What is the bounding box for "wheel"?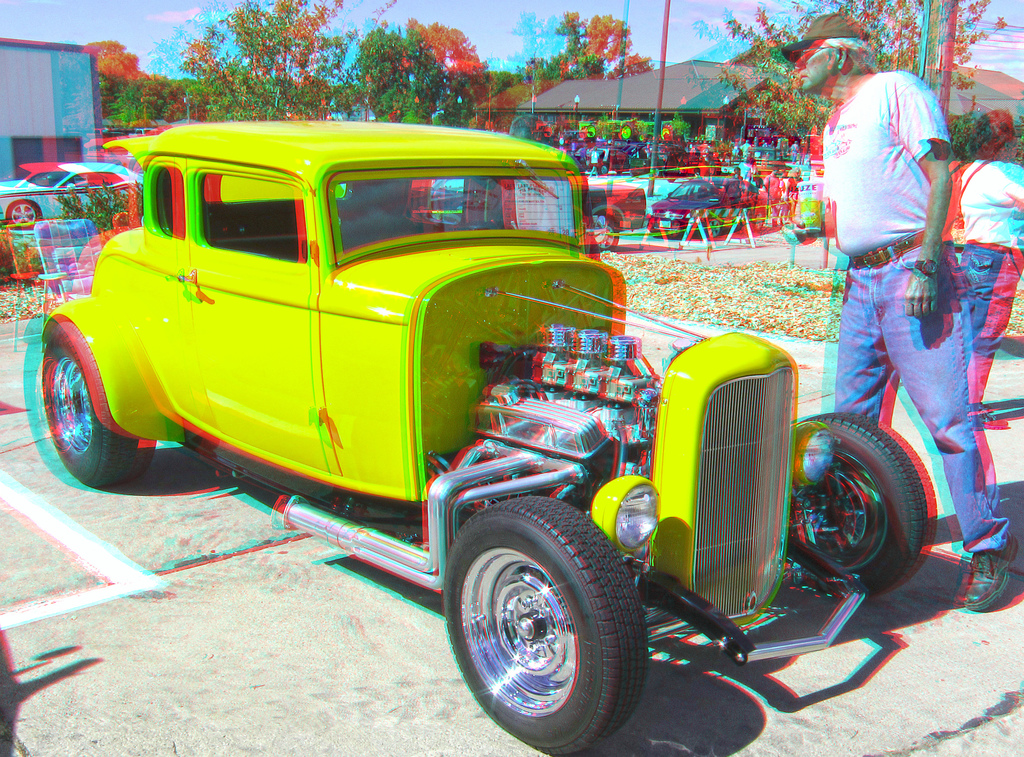
Rect(41, 316, 158, 487).
